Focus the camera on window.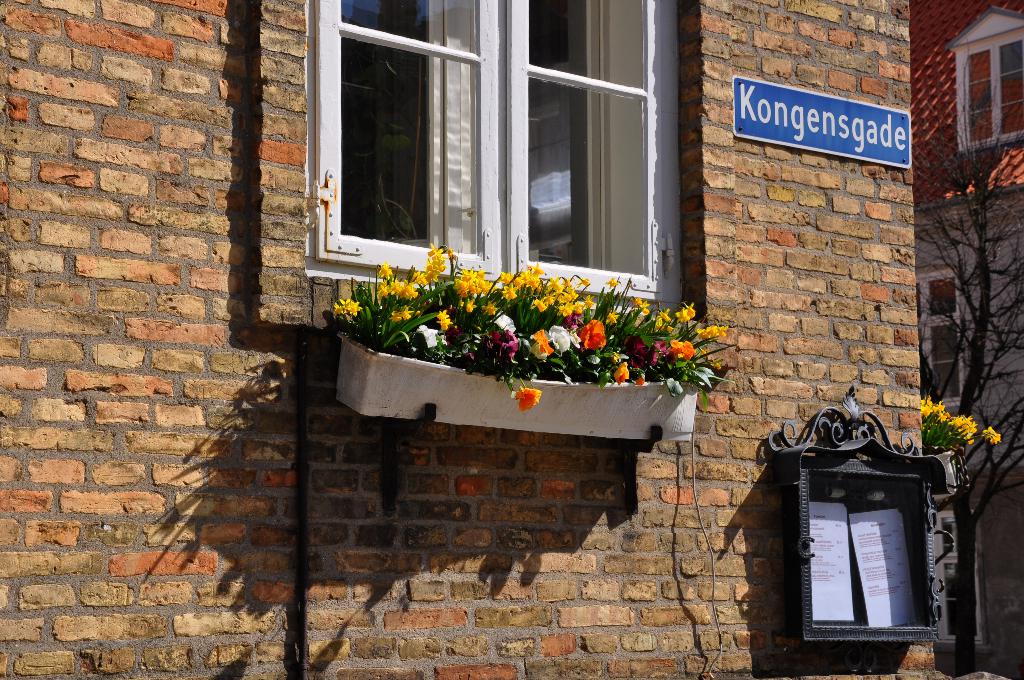
Focus region: pyautogui.locateOnScreen(302, 8, 658, 301).
